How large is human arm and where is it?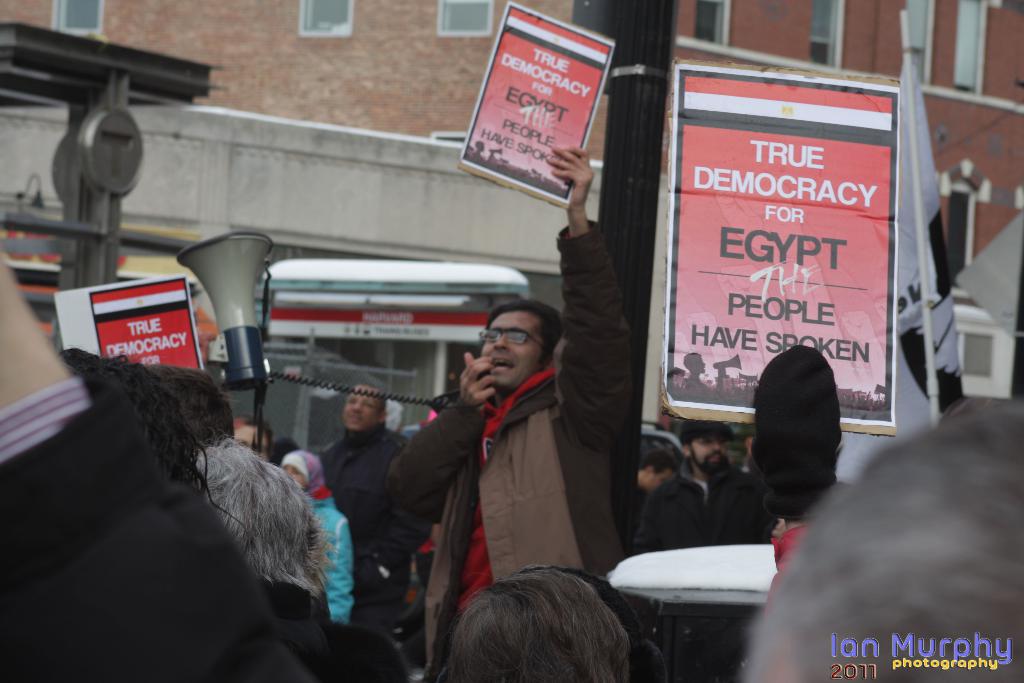
Bounding box: 558,160,639,471.
